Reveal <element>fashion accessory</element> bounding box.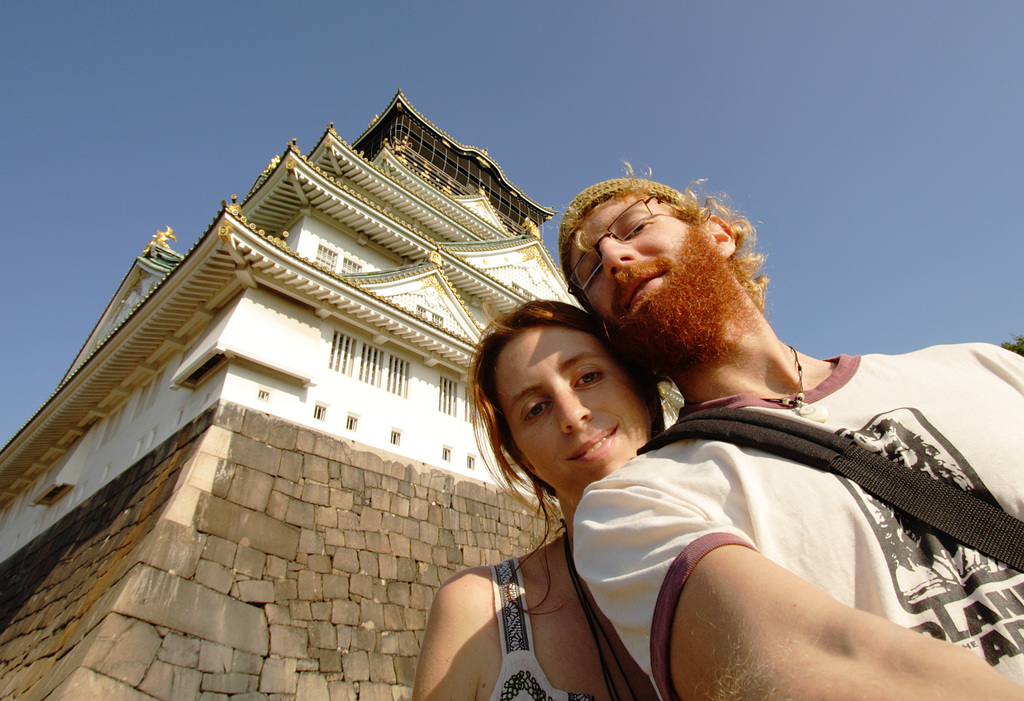
Revealed: (557,178,681,246).
